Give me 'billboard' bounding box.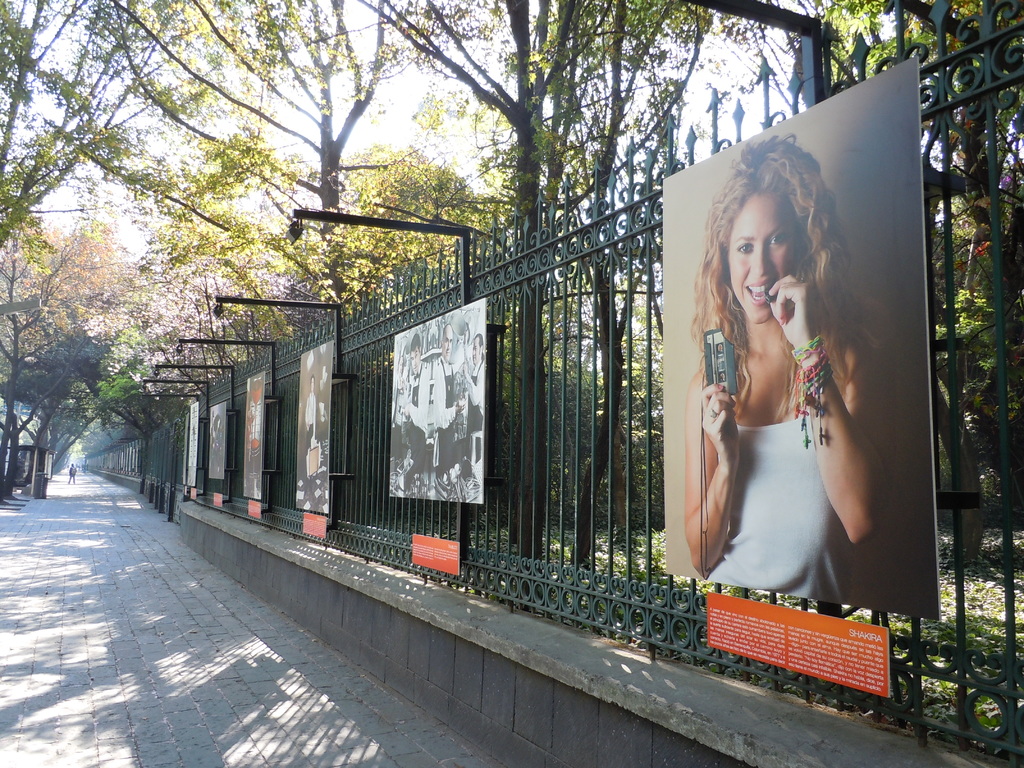
(297,340,332,516).
